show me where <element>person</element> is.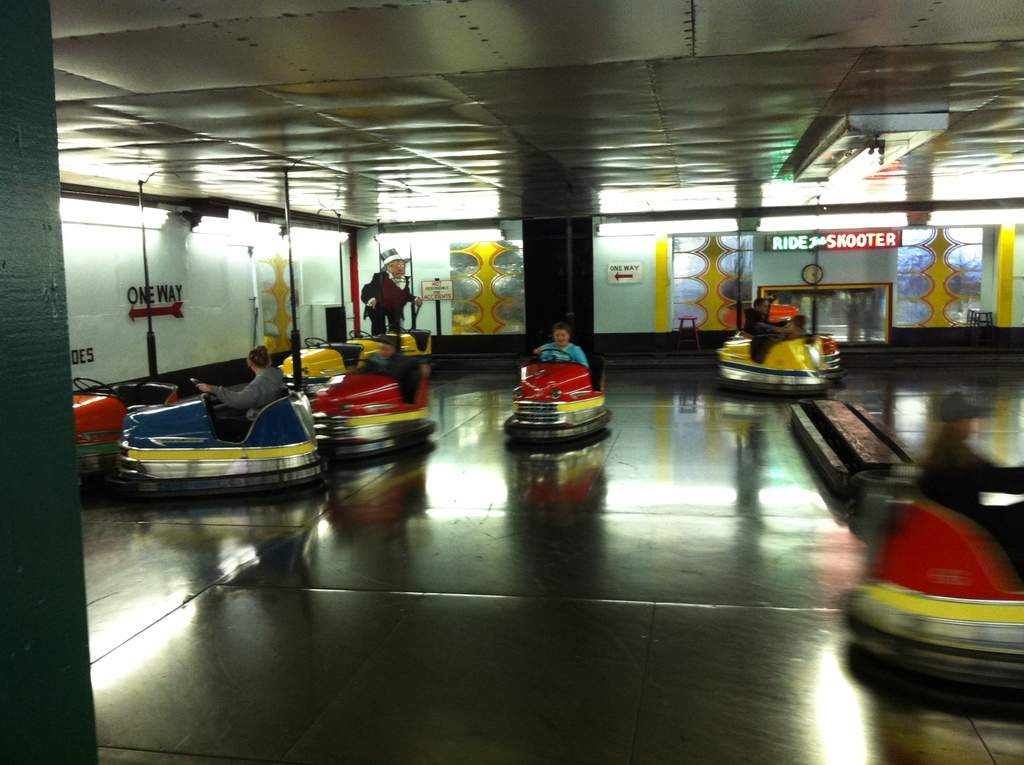
<element>person</element> is at left=358, top=329, right=420, bottom=414.
